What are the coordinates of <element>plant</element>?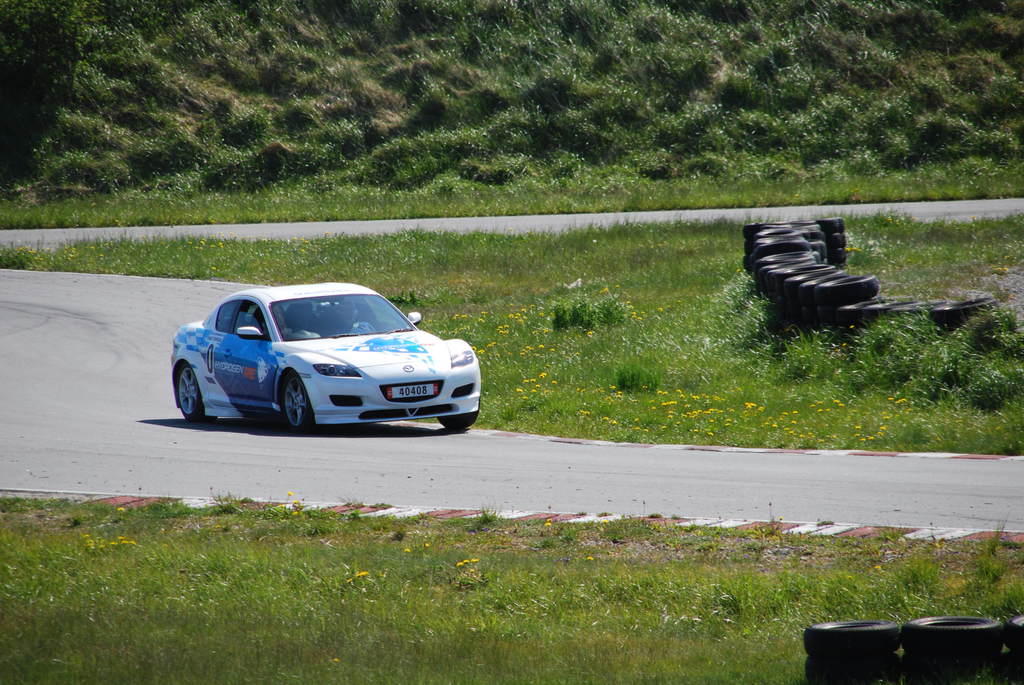
x1=756 y1=496 x2=789 y2=544.
